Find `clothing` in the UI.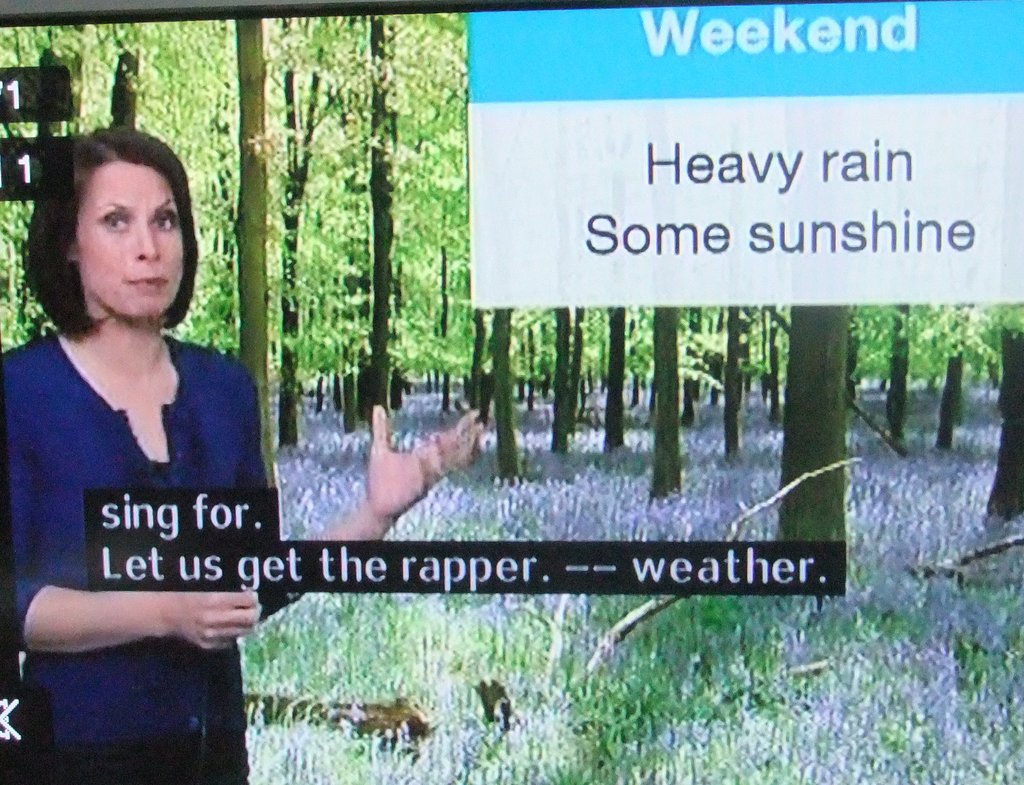
UI element at bbox=(0, 328, 263, 784).
